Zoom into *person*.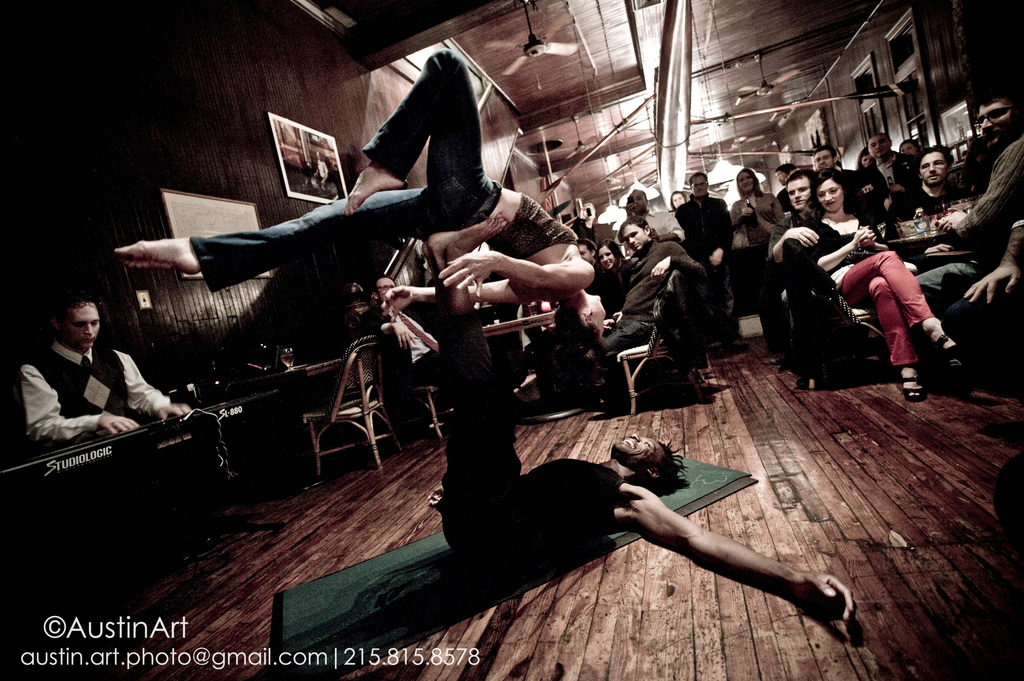
Zoom target: 910/90/1023/364.
